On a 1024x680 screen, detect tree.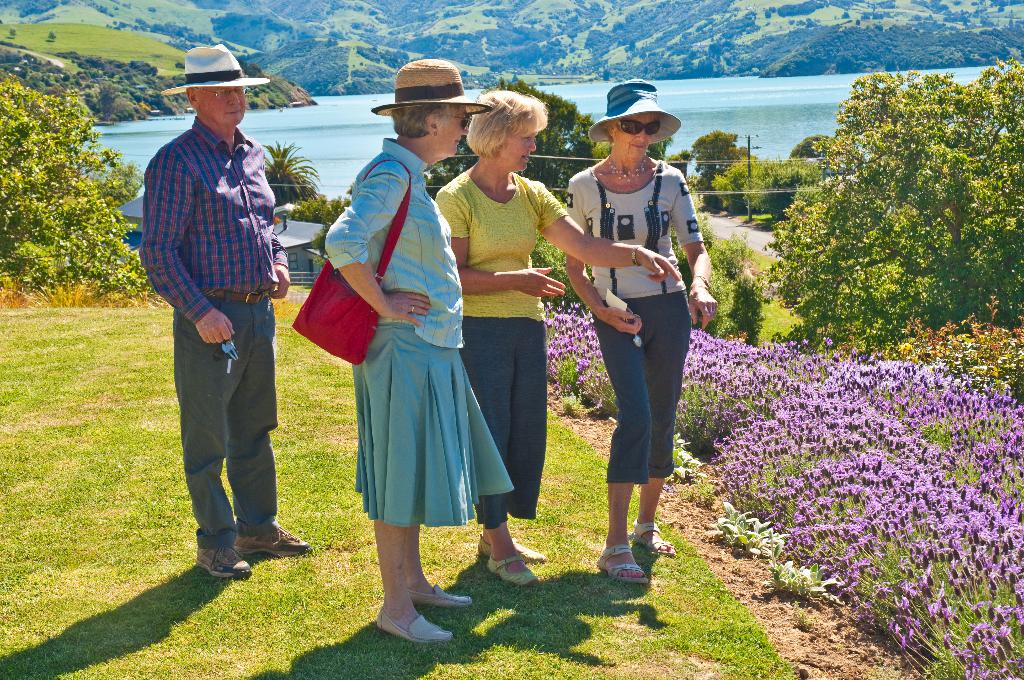
left=747, top=154, right=820, bottom=222.
